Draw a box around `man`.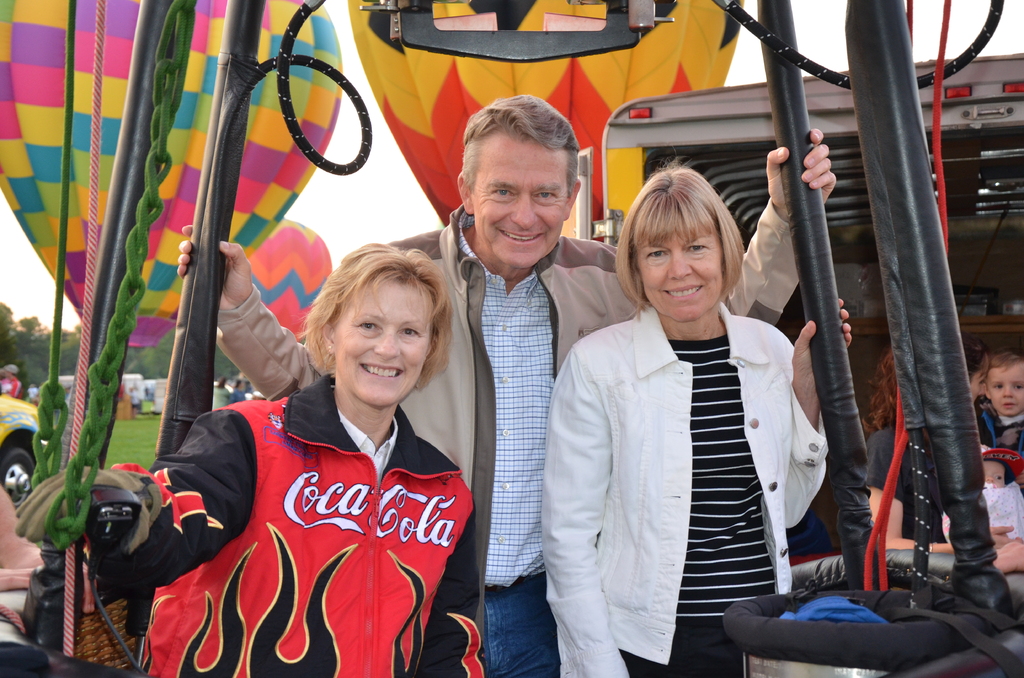
box=[177, 90, 835, 677].
